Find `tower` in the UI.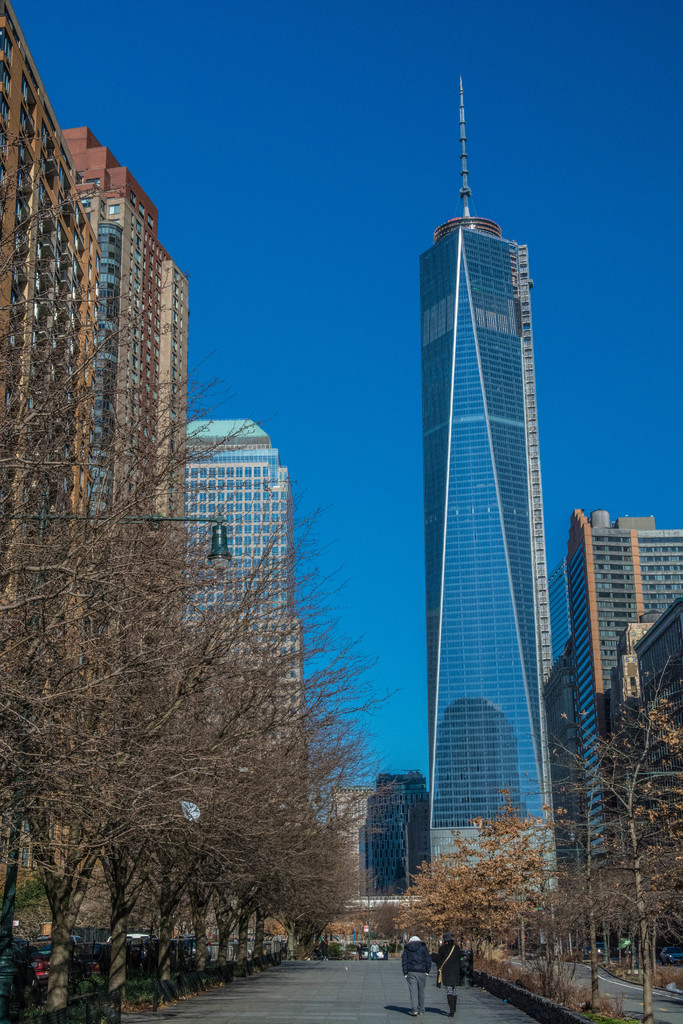
UI element at detection(176, 412, 302, 930).
